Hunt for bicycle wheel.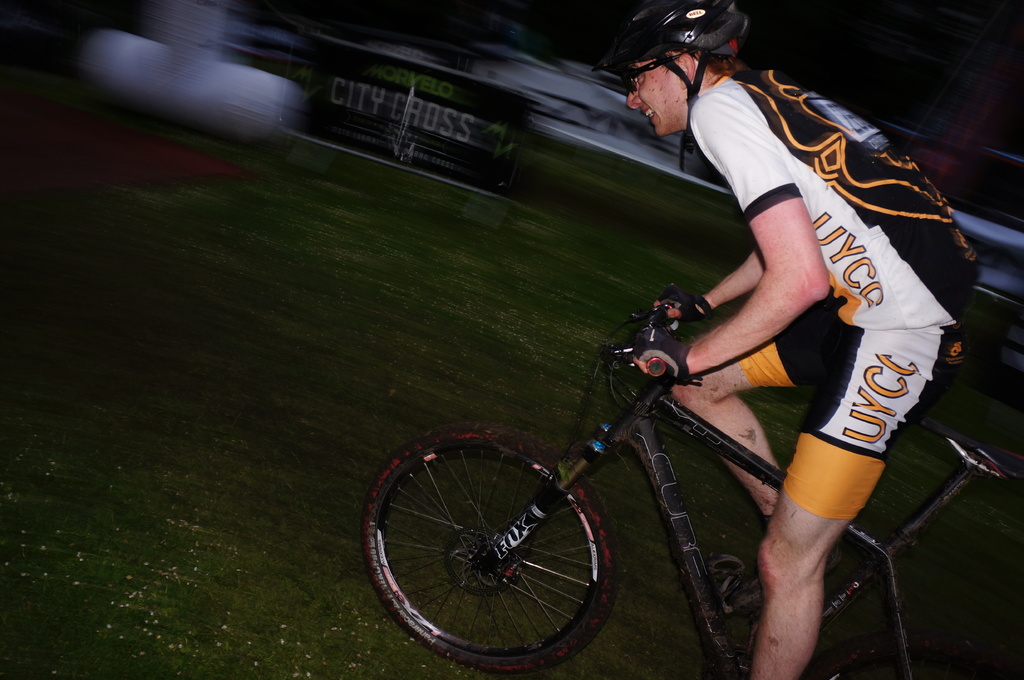
Hunted down at [left=352, top=420, right=634, bottom=673].
